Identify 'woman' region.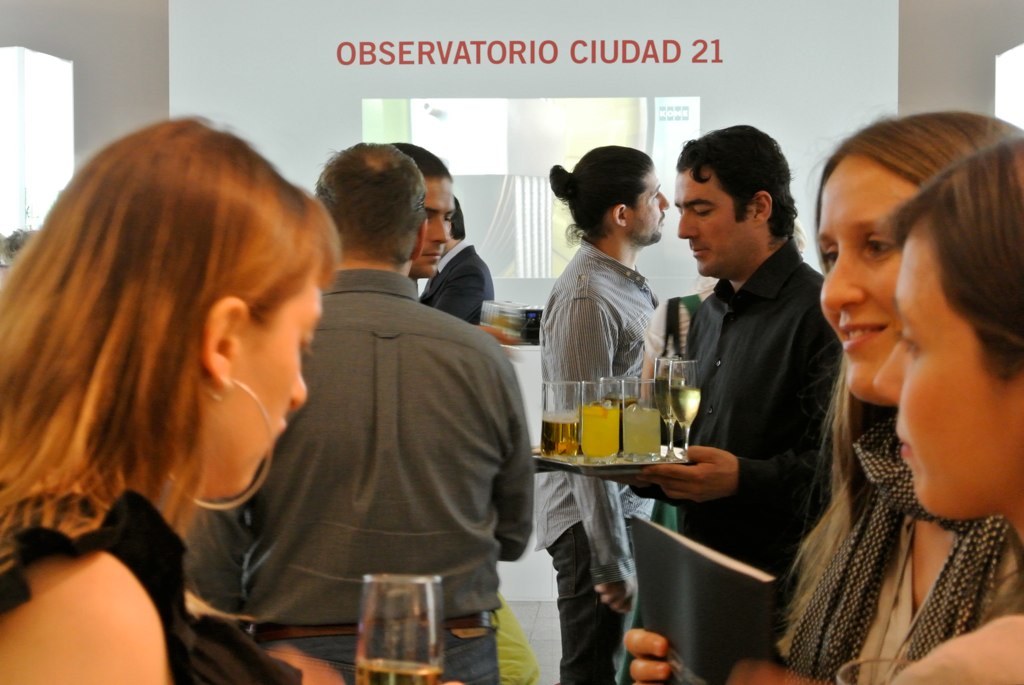
Region: locate(0, 116, 336, 684).
